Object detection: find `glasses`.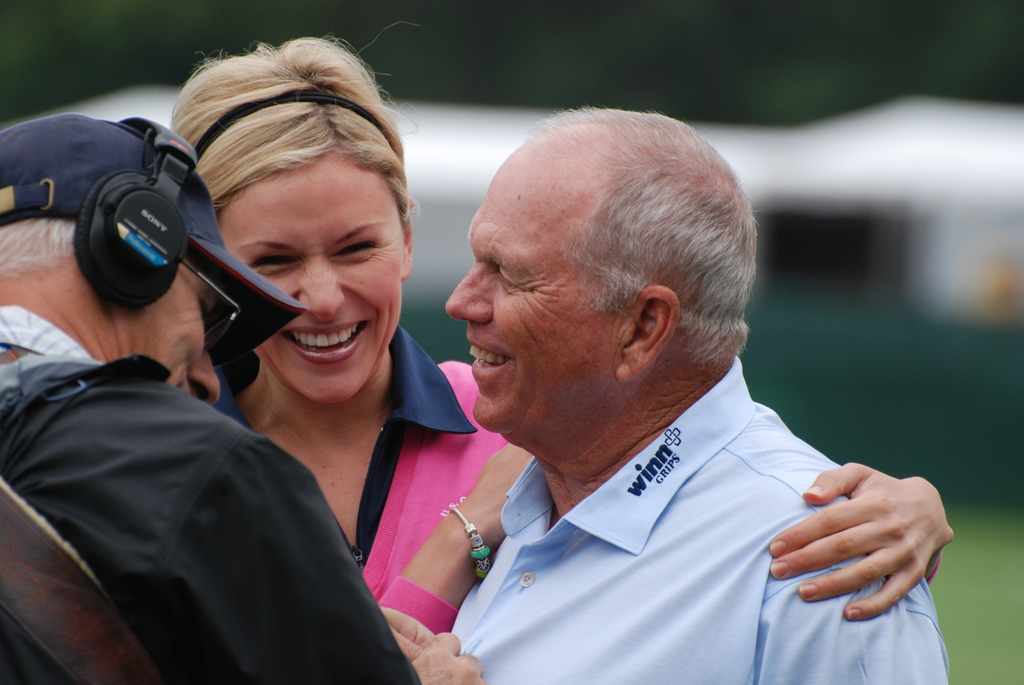
(179,257,237,352).
